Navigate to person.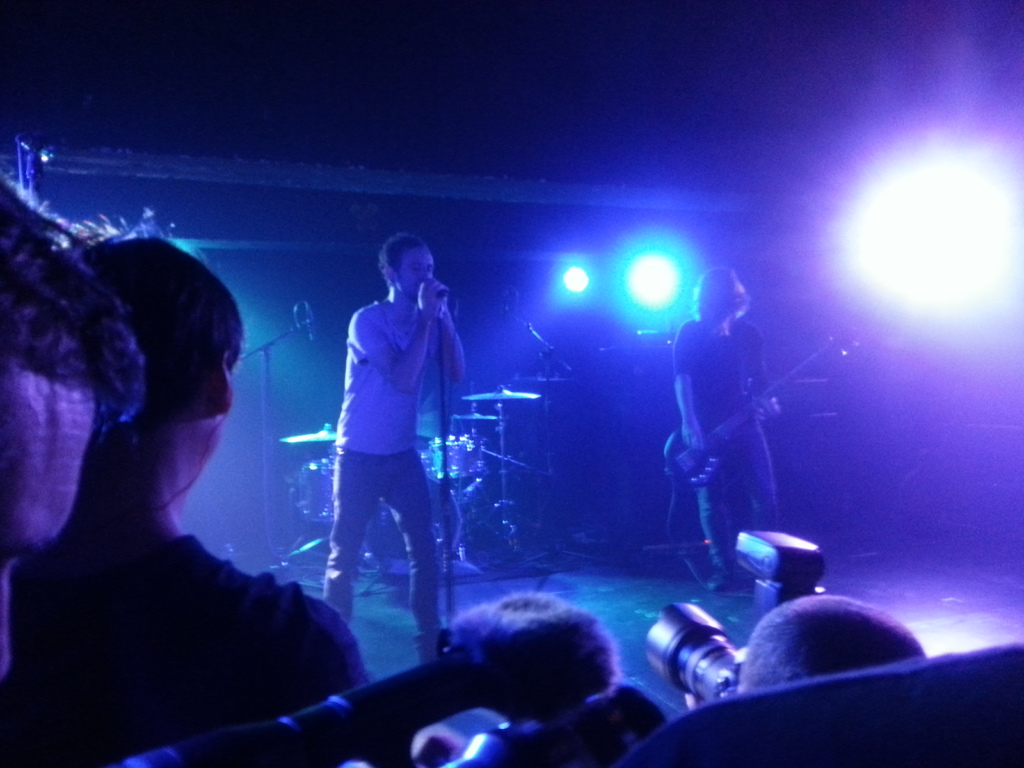
Navigation target: BBox(314, 227, 476, 657).
